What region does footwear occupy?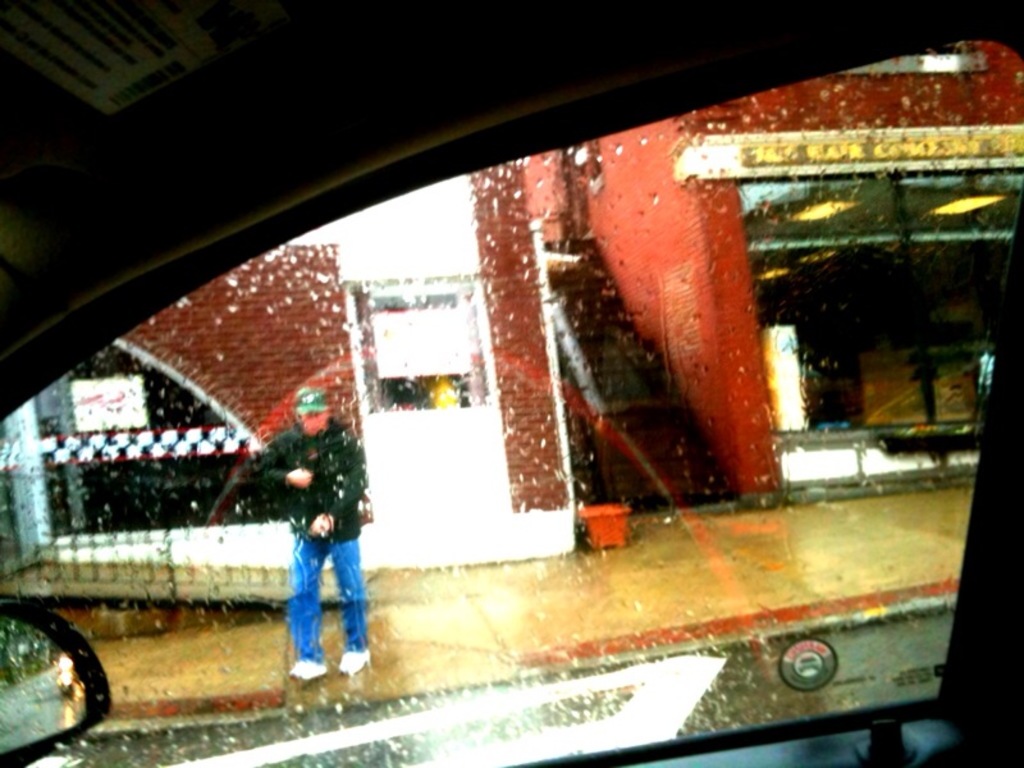
[left=287, top=655, right=330, bottom=690].
